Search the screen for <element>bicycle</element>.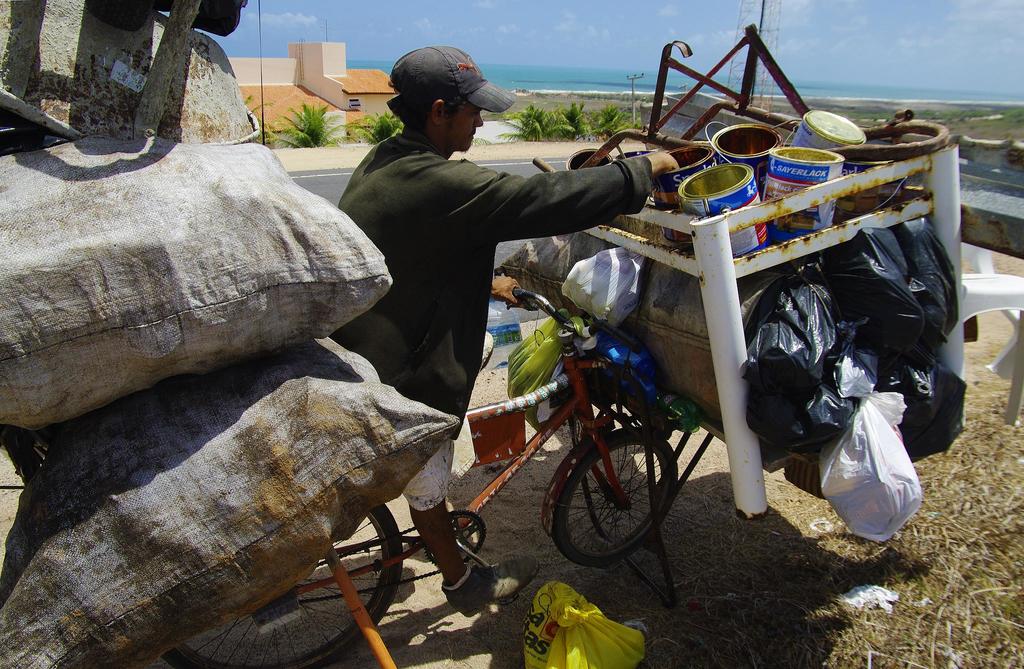
Found at {"left": 0, "top": 20, "right": 1023, "bottom": 606}.
